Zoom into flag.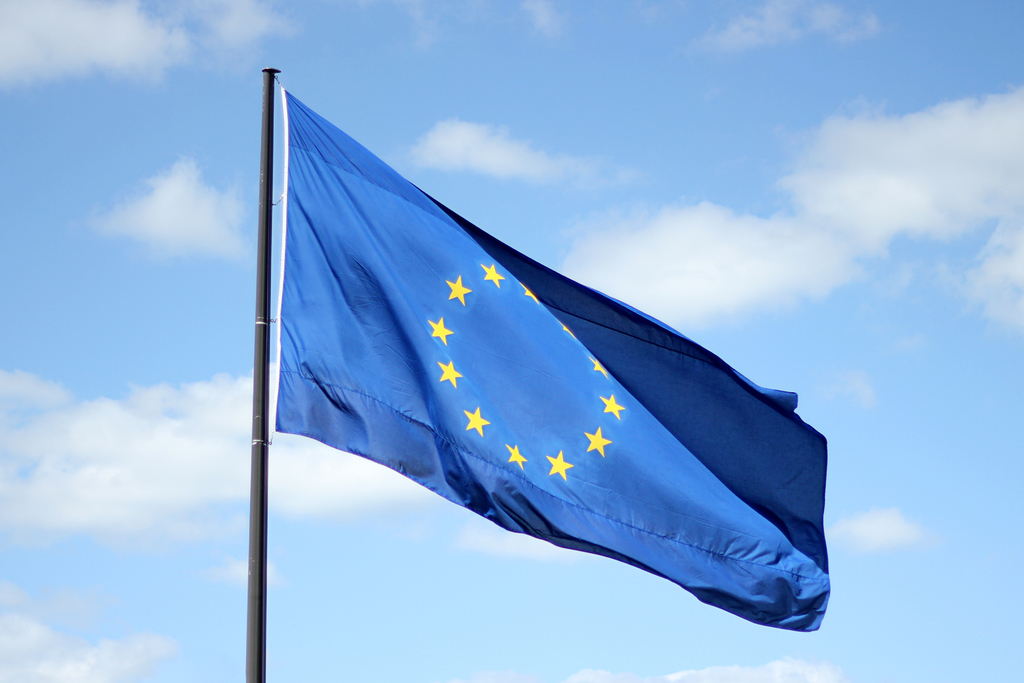
Zoom target: left=249, top=36, right=839, bottom=632.
